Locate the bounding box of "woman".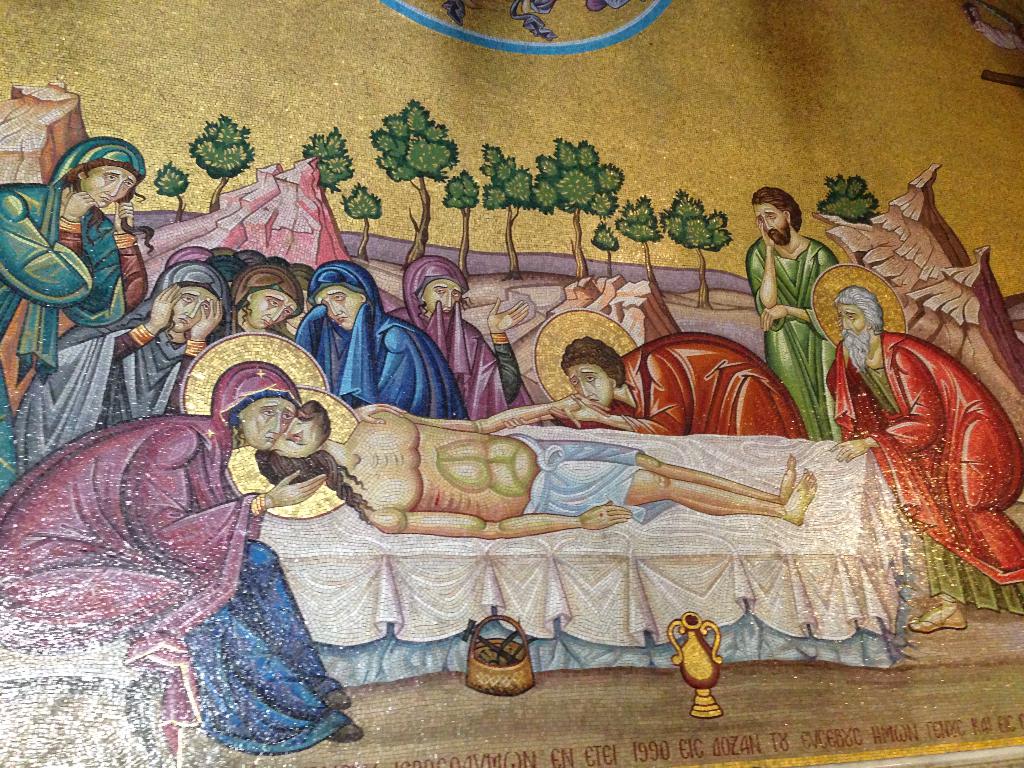
Bounding box: {"left": 0, "top": 134, "right": 156, "bottom": 492}.
